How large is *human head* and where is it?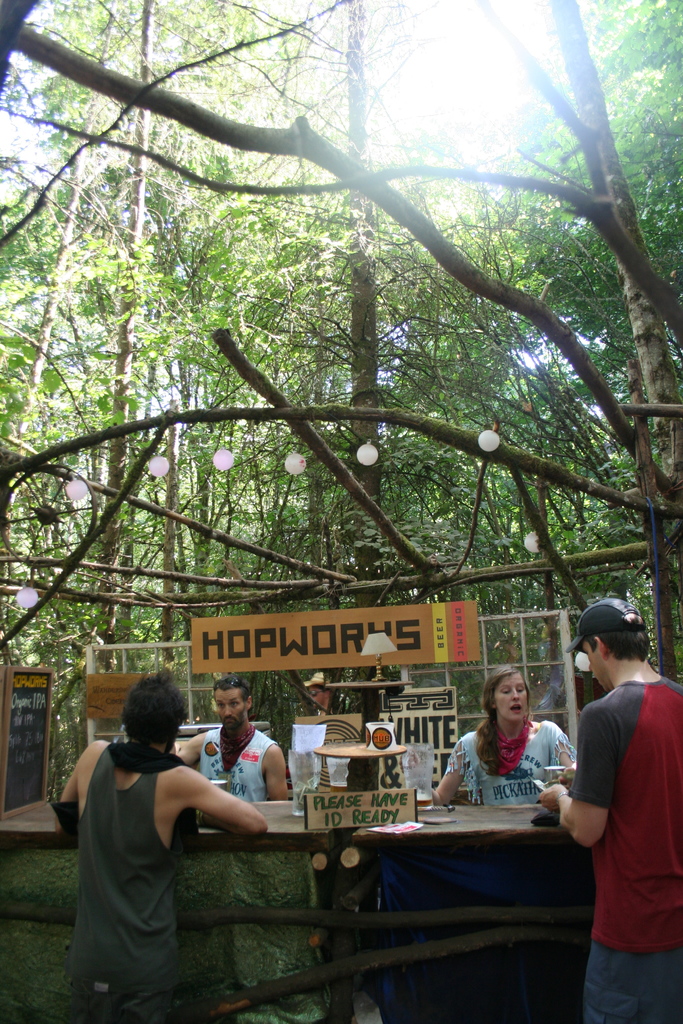
Bounding box: 481,664,533,723.
